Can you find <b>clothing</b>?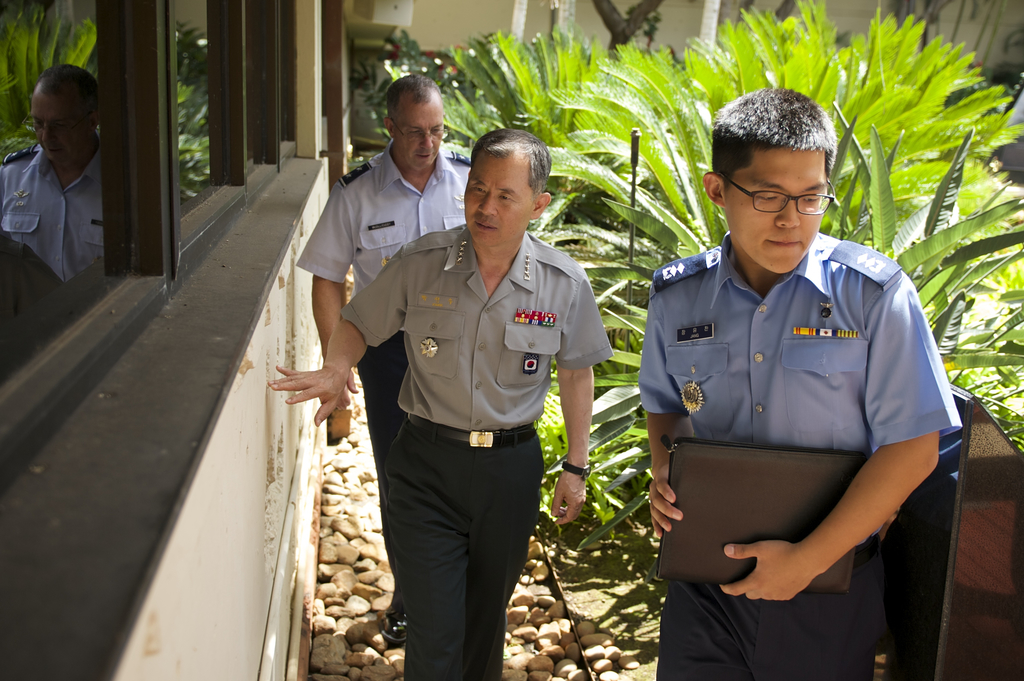
Yes, bounding box: Rect(351, 175, 605, 639).
